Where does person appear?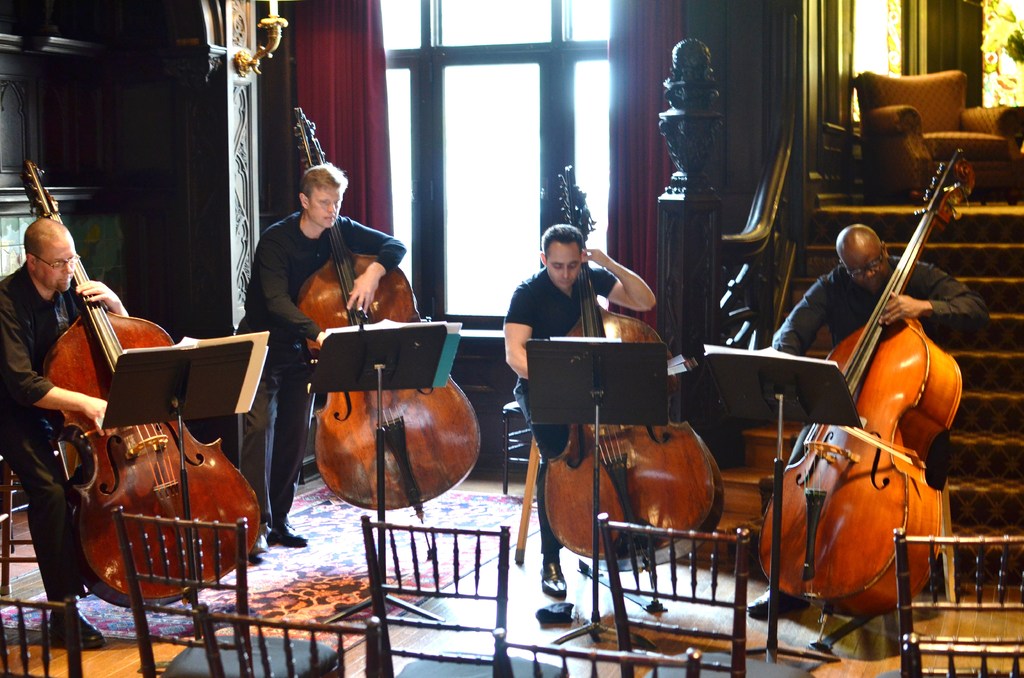
Appears at [left=251, top=122, right=424, bottom=520].
